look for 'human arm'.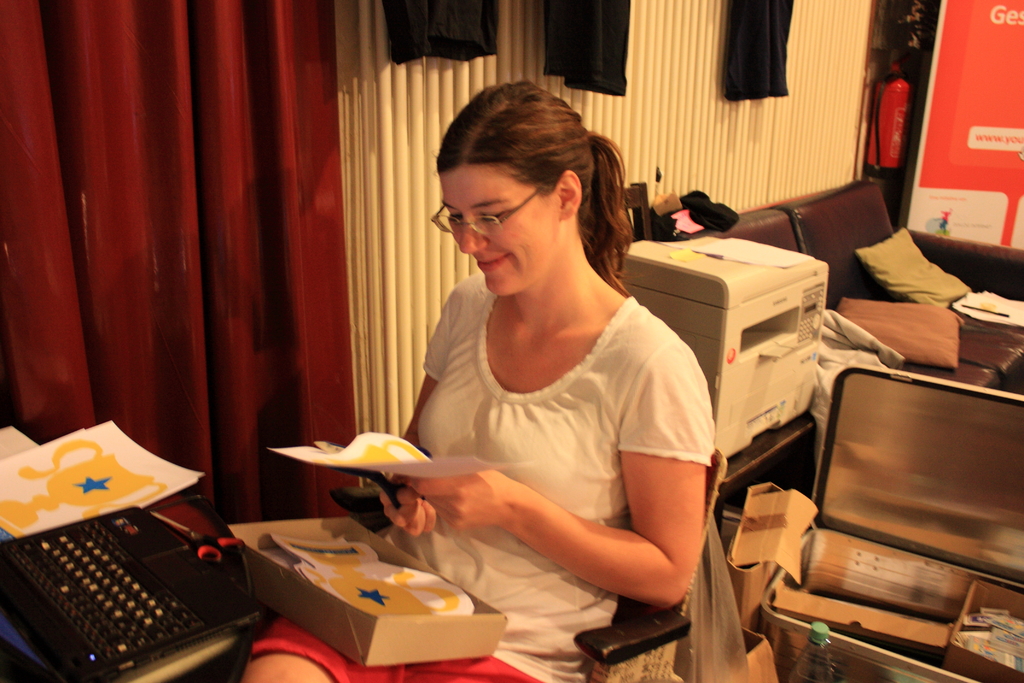
Found: 406:375:712:618.
